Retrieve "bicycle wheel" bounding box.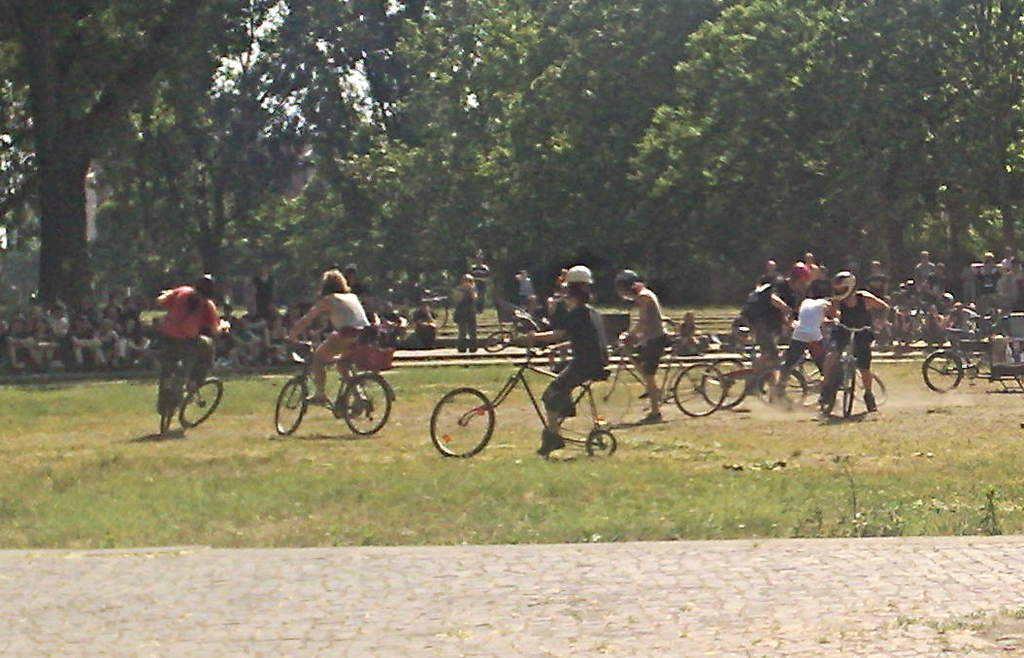
Bounding box: [left=428, top=386, right=495, bottom=458].
